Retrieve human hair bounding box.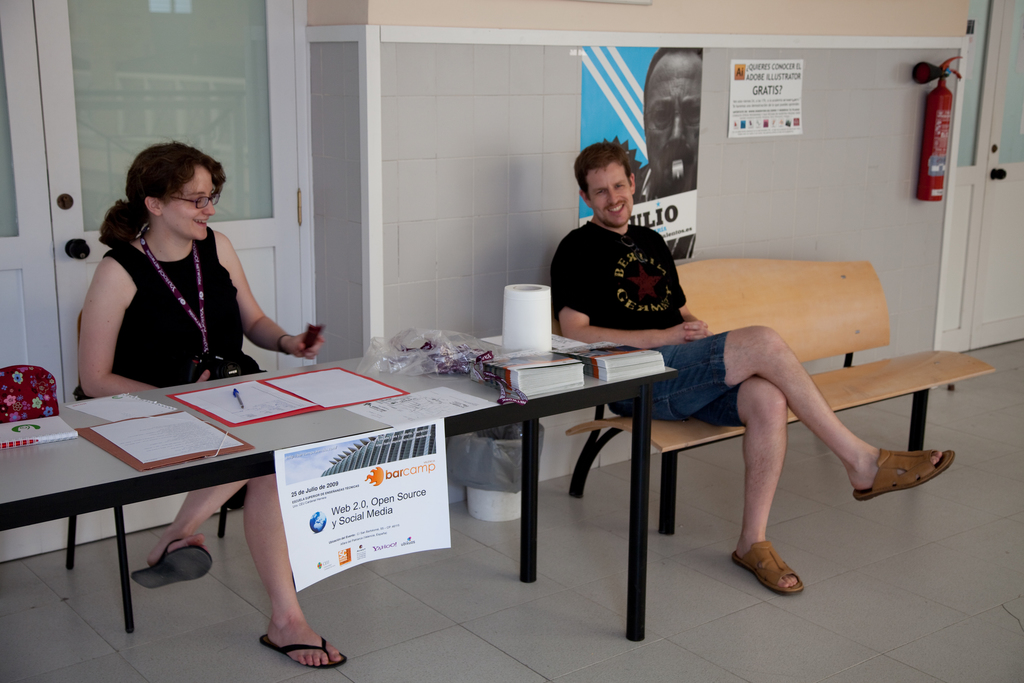
Bounding box: {"left": 646, "top": 47, "right": 701, "bottom": 92}.
